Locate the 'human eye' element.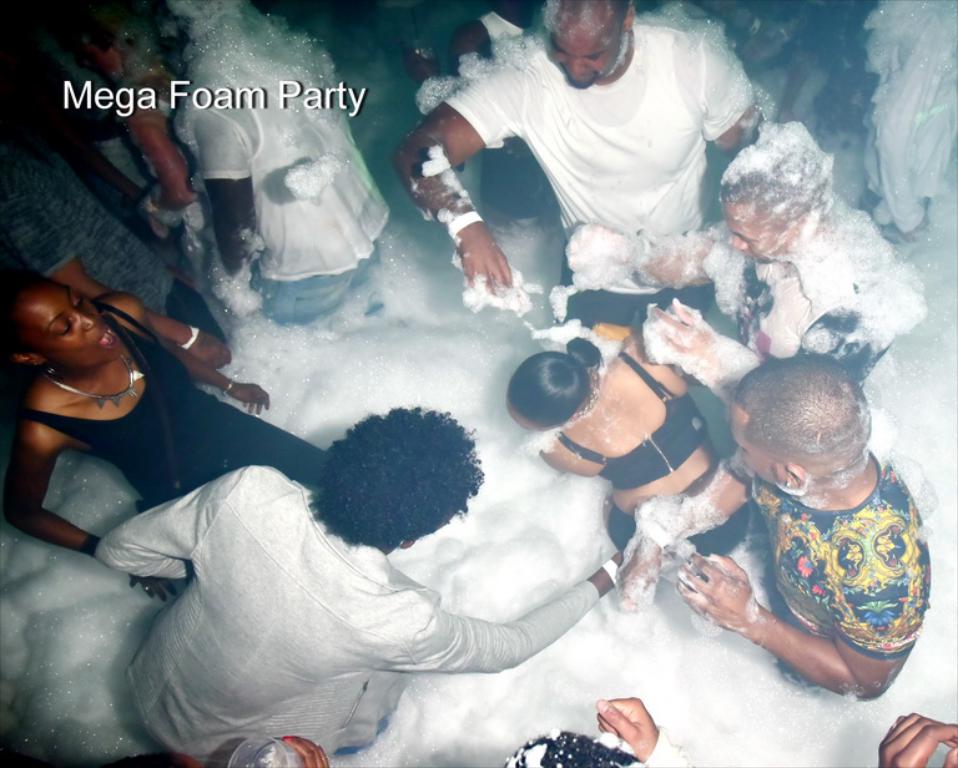
Element bbox: [550, 46, 566, 55].
